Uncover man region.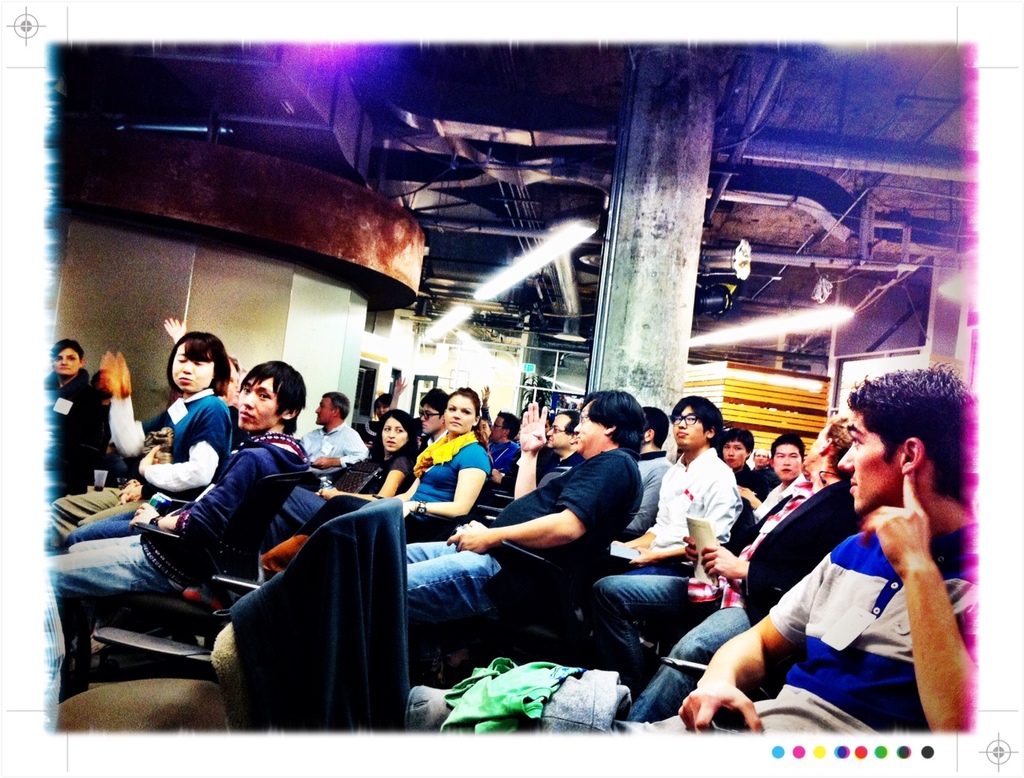
Uncovered: locate(714, 362, 994, 761).
